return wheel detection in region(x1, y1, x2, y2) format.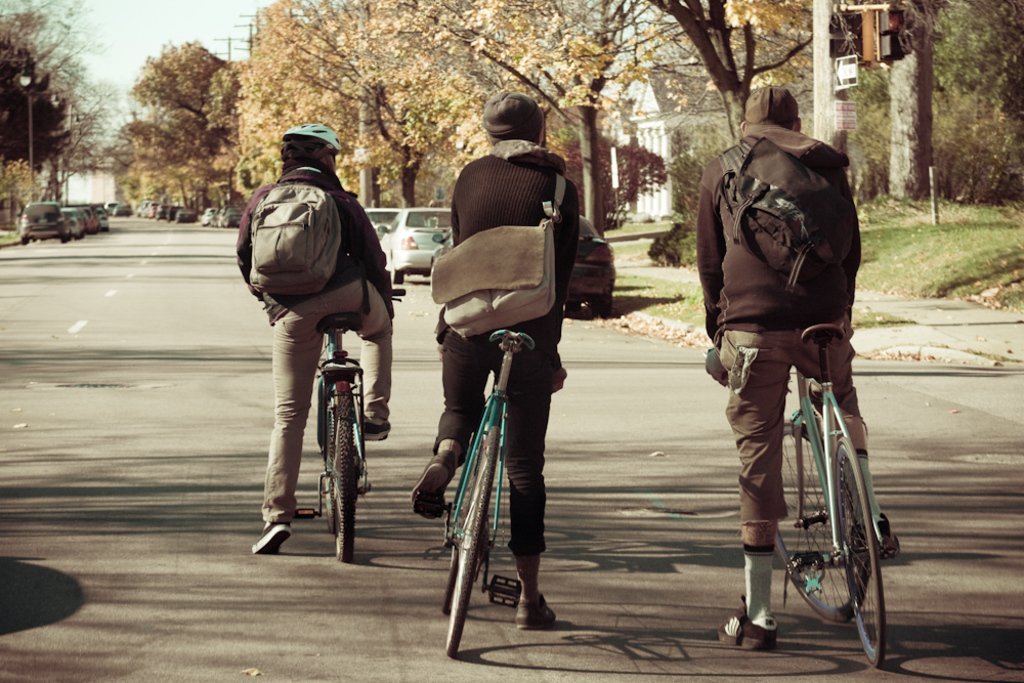
region(451, 422, 501, 660).
